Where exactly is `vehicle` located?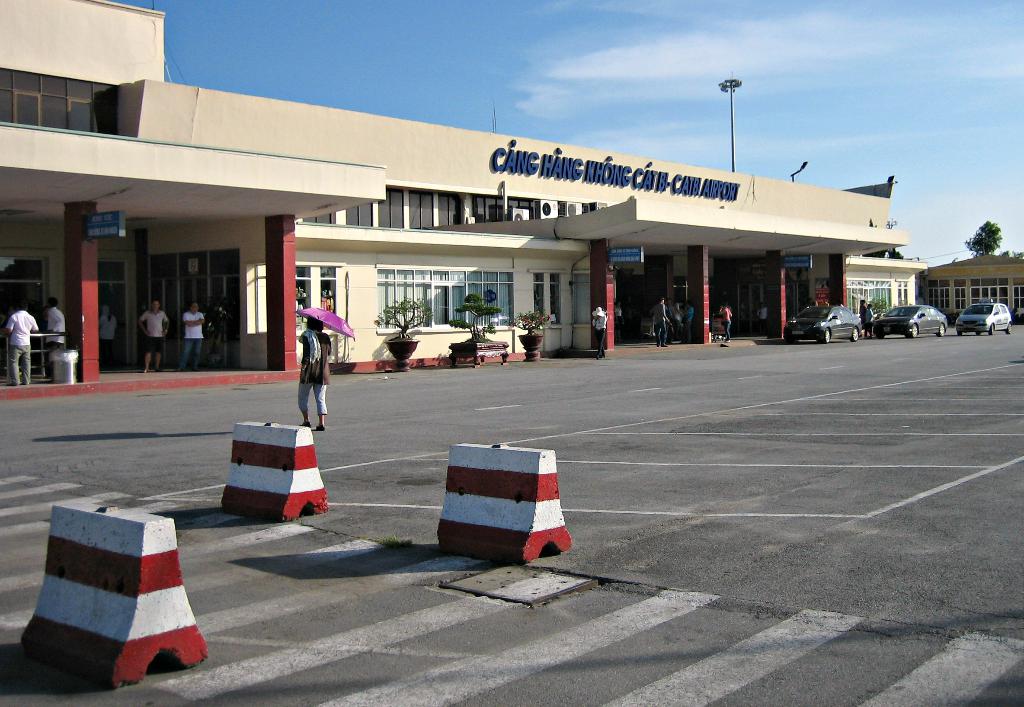
Its bounding box is {"x1": 782, "y1": 303, "x2": 863, "y2": 344}.
